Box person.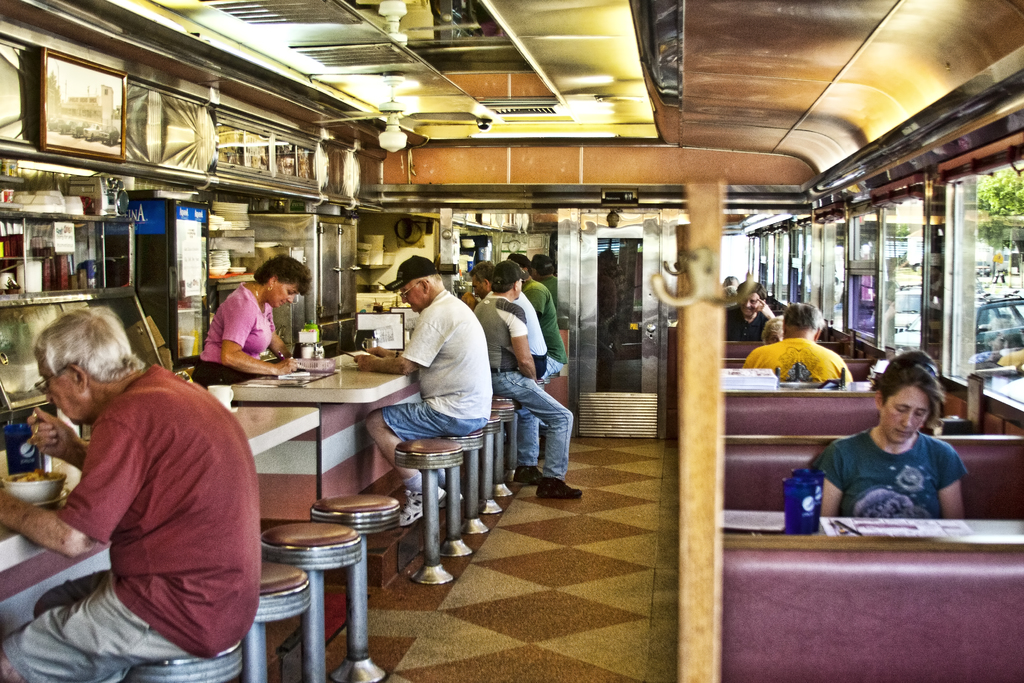
<box>465,262,548,381</box>.
